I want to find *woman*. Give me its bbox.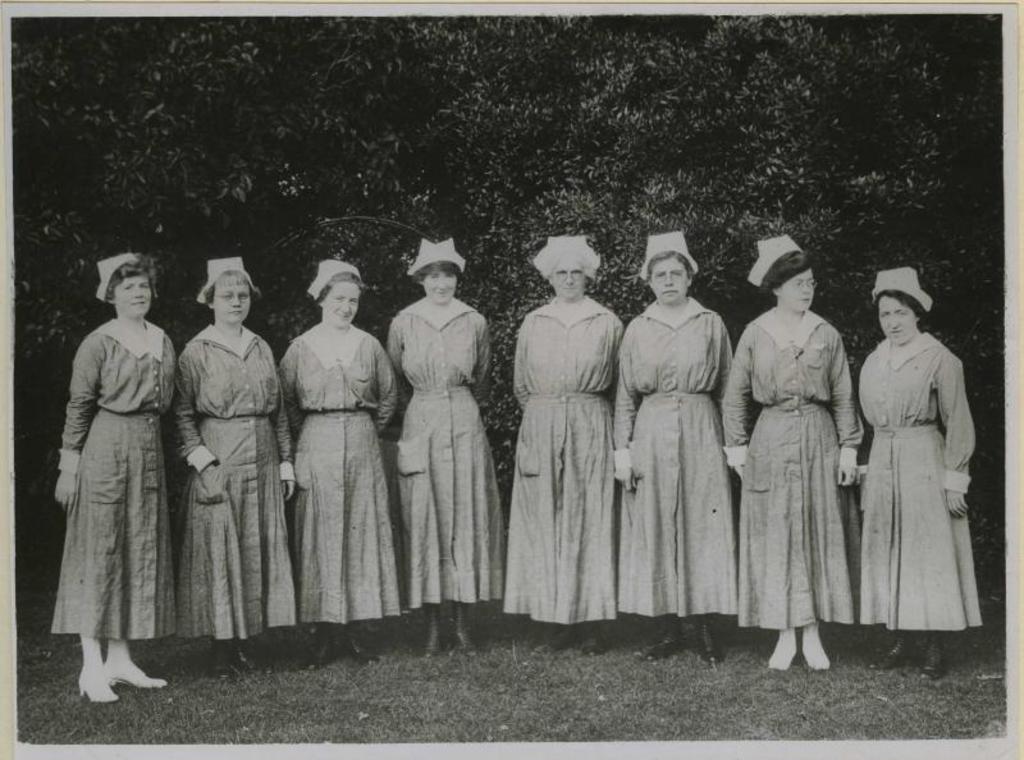
<box>860,265,975,678</box>.
